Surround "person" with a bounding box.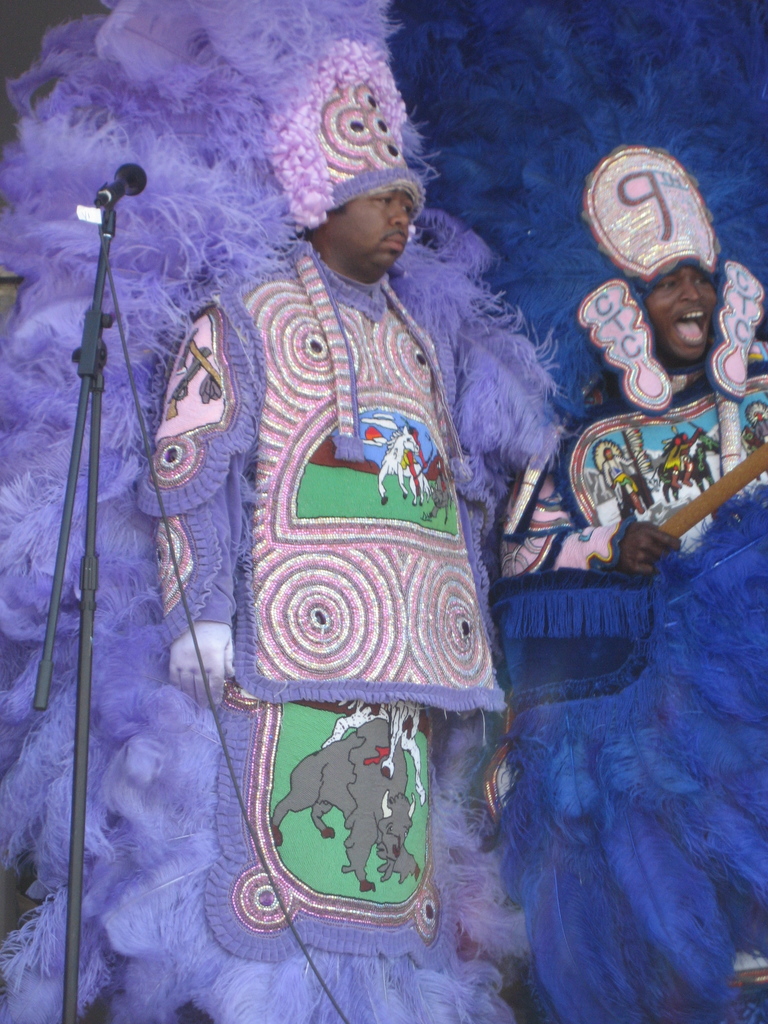
490/138/767/1023.
